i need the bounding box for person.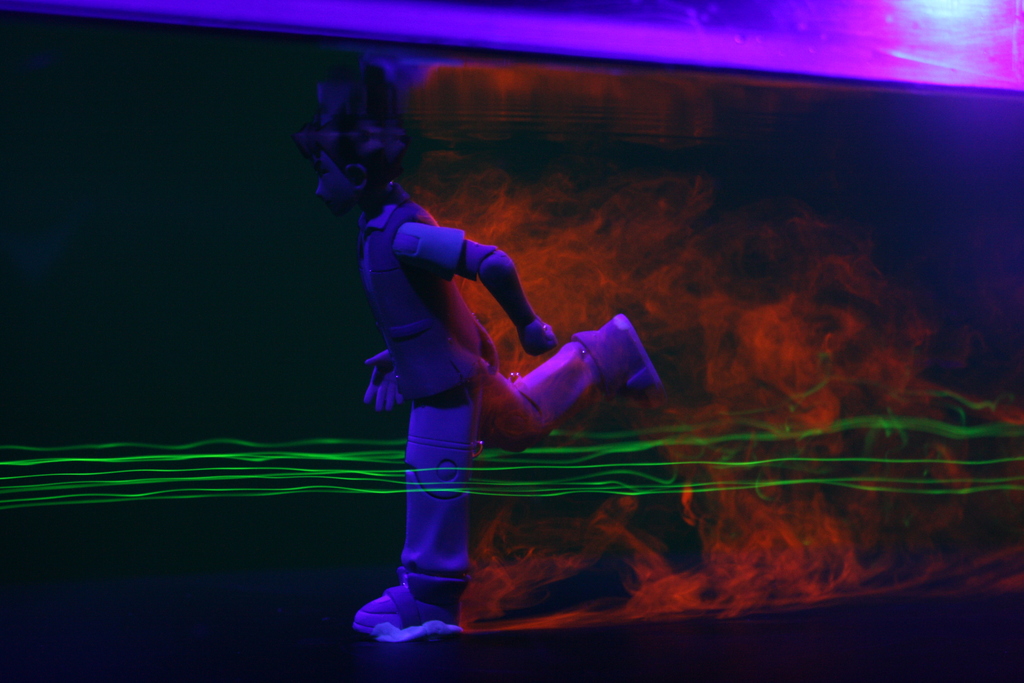
Here it is: <region>304, 146, 615, 563</region>.
